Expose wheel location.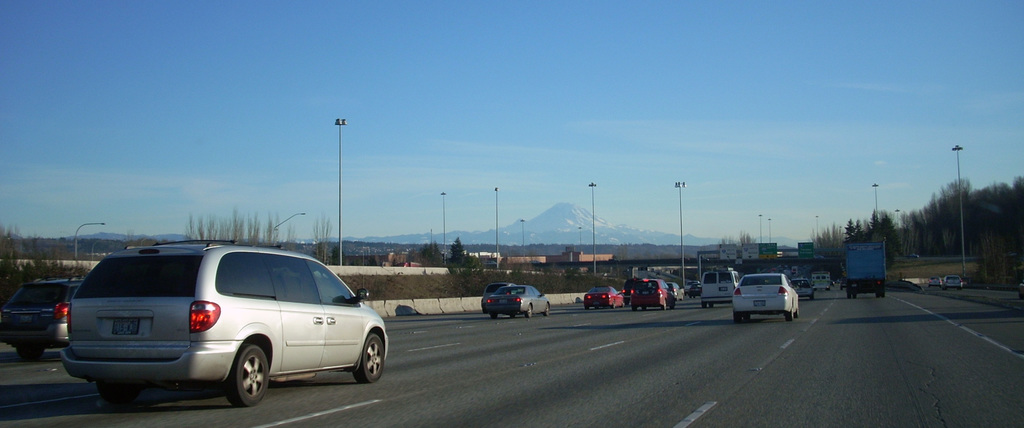
Exposed at bbox=[809, 293, 816, 302].
